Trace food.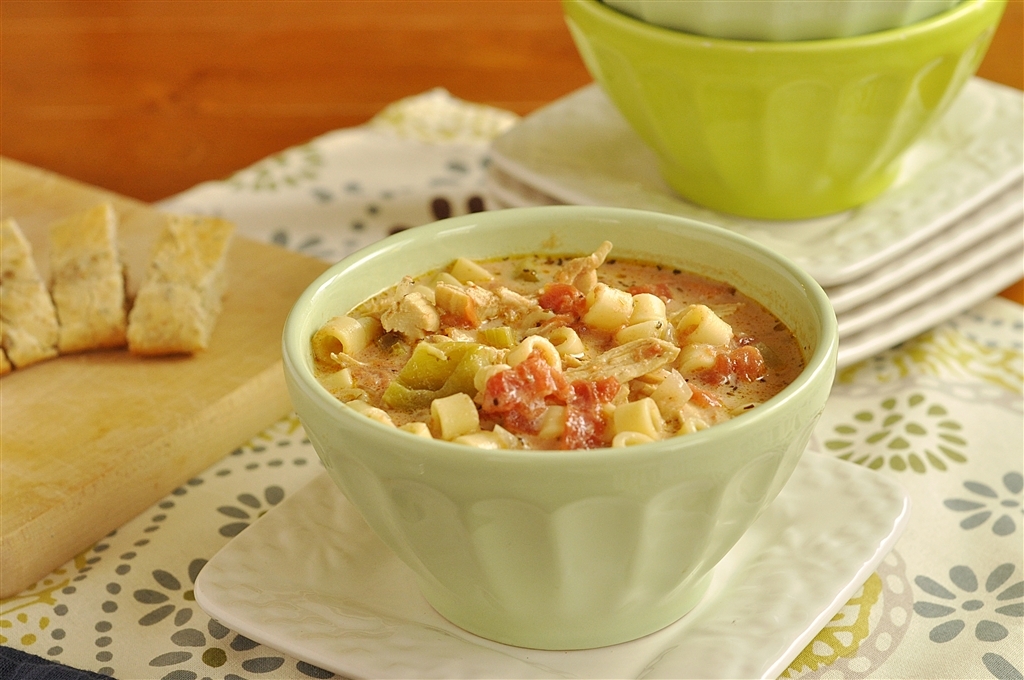
Traced to {"x1": 128, "y1": 214, "x2": 235, "y2": 360}.
